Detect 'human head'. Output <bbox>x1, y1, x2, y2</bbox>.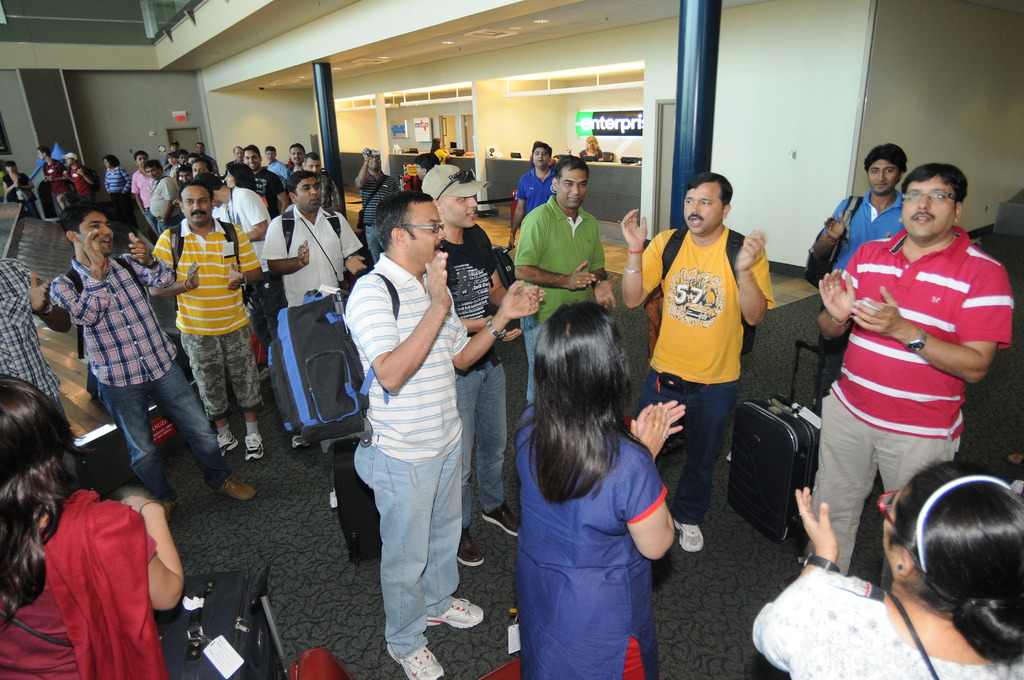
<bbox>303, 153, 320, 174</bbox>.
